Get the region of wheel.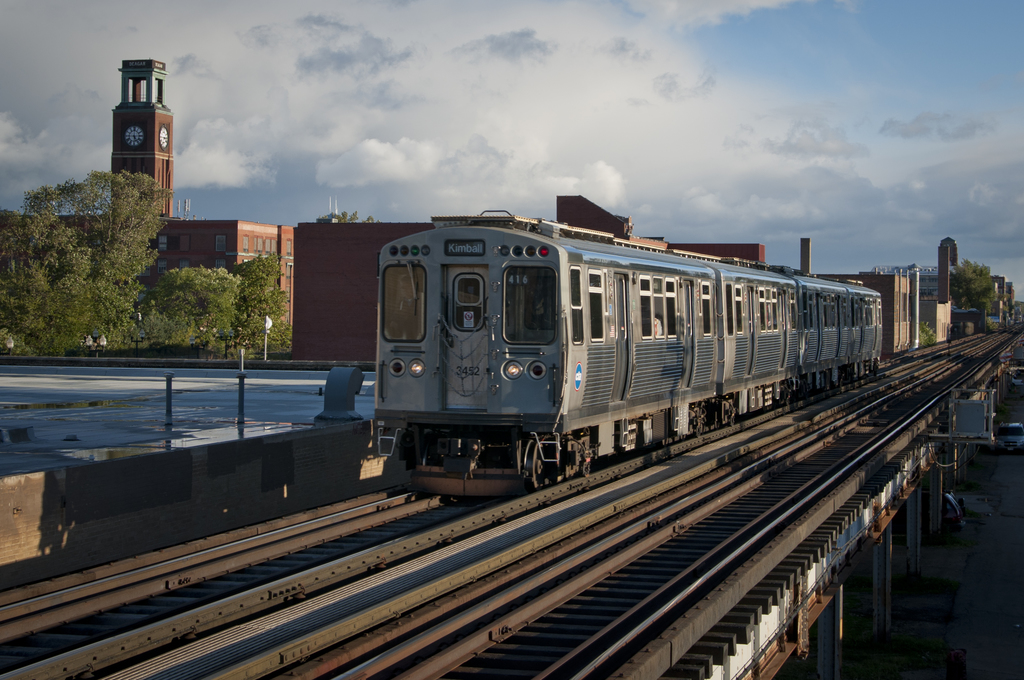
521, 438, 552, 490.
